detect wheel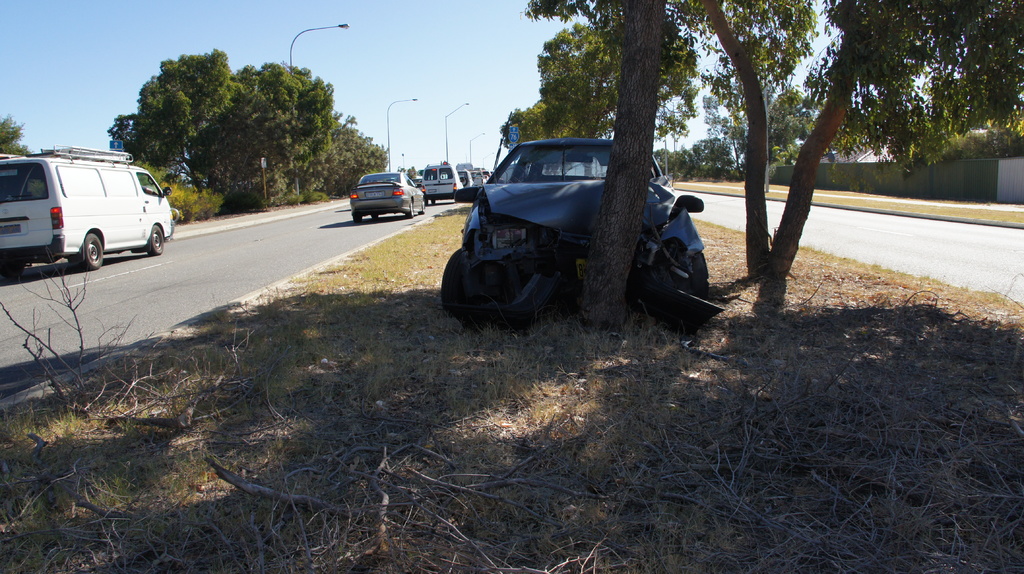
{"x1": 145, "y1": 224, "x2": 166, "y2": 254}
